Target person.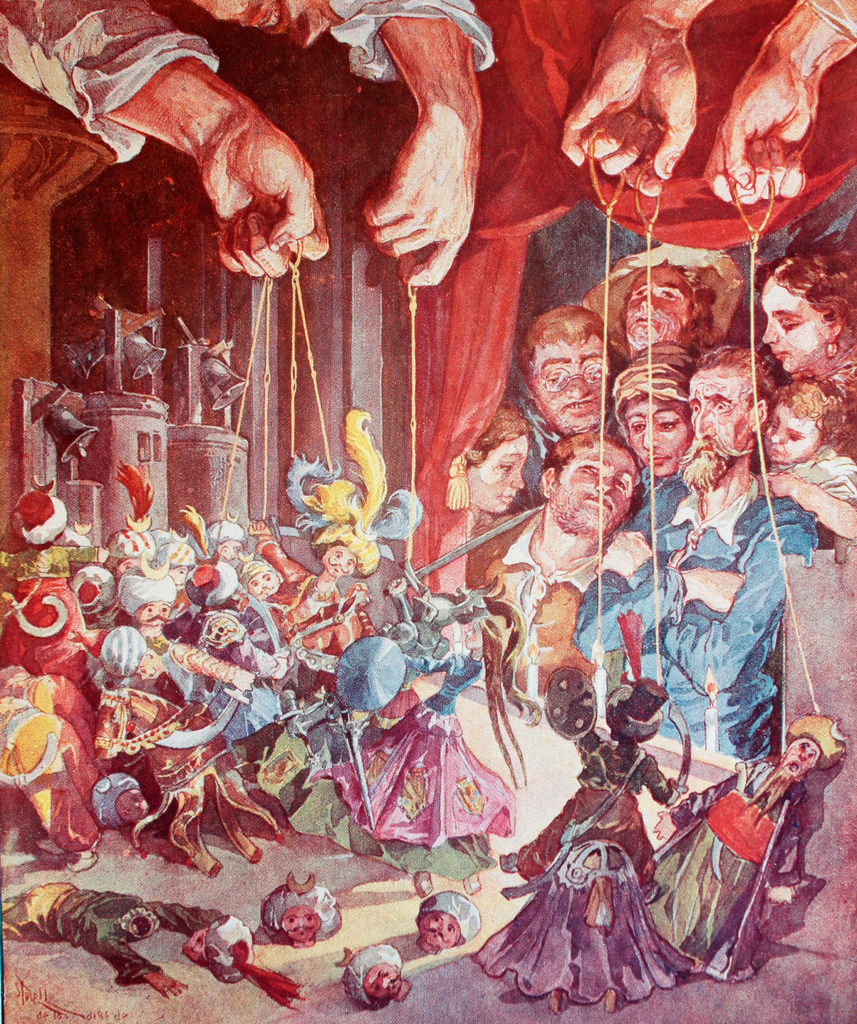
Target region: select_region(572, 349, 815, 756).
